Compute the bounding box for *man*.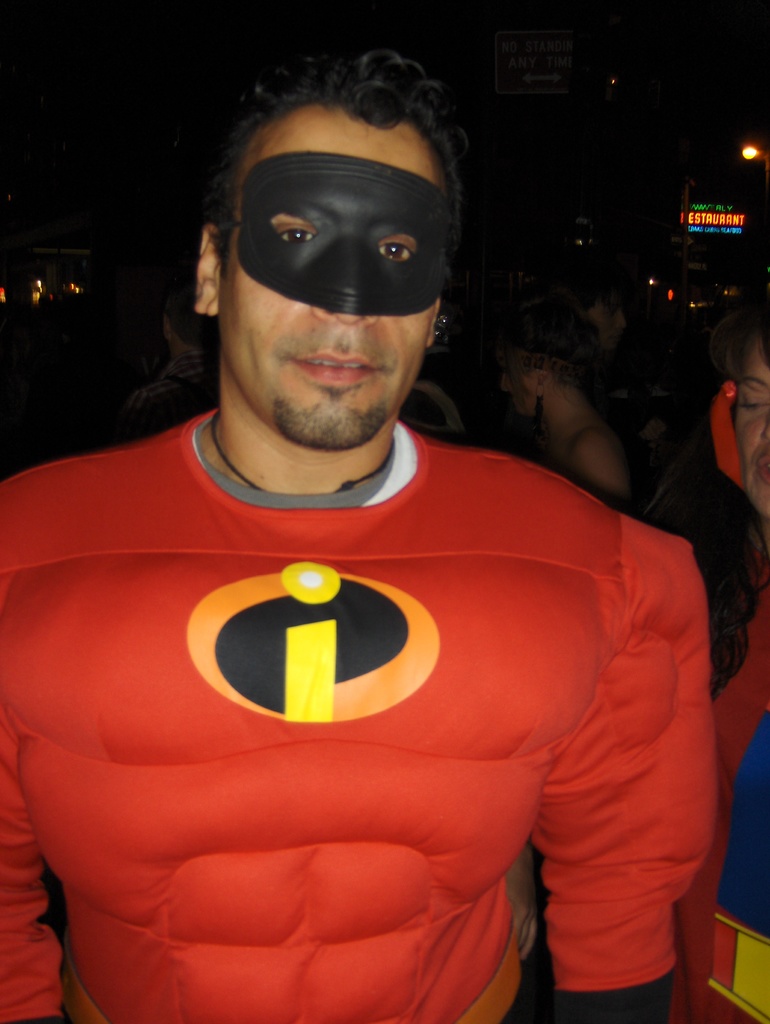
[0,31,709,1023].
